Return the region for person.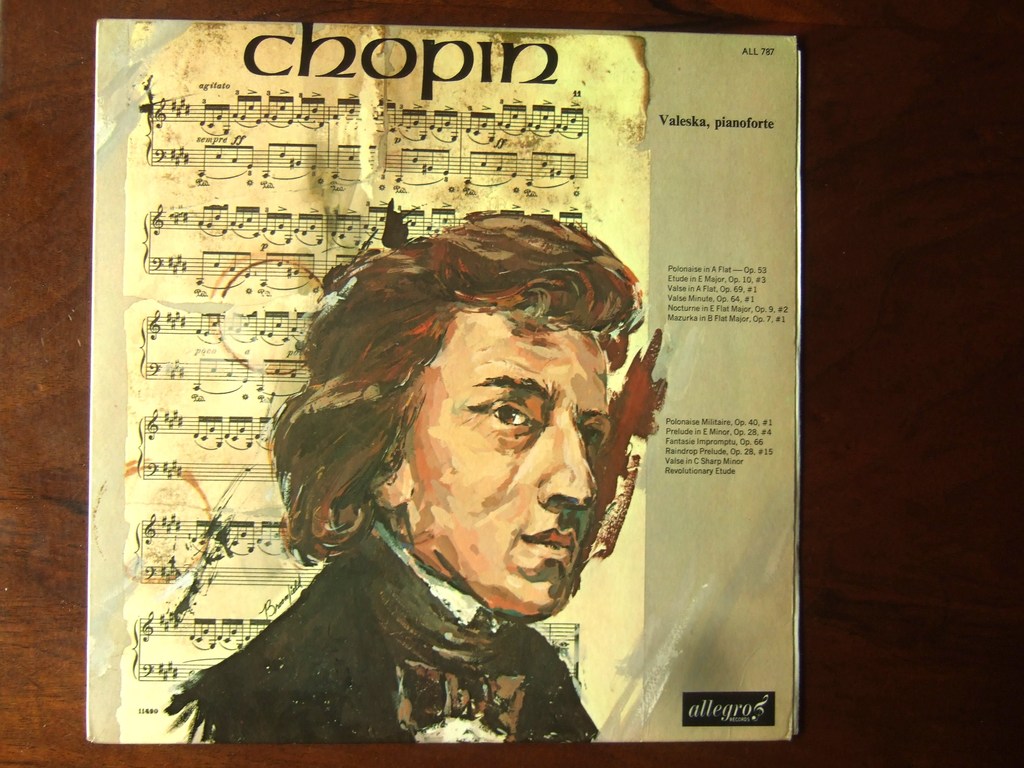
{"x1": 161, "y1": 214, "x2": 634, "y2": 743}.
